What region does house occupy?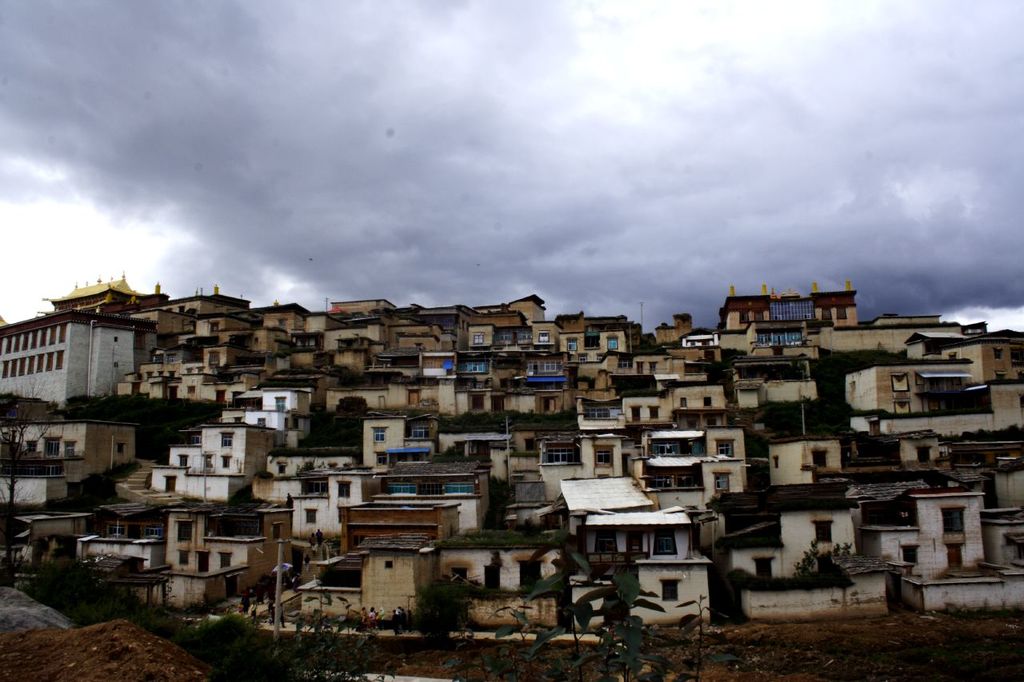
detection(718, 269, 863, 325).
